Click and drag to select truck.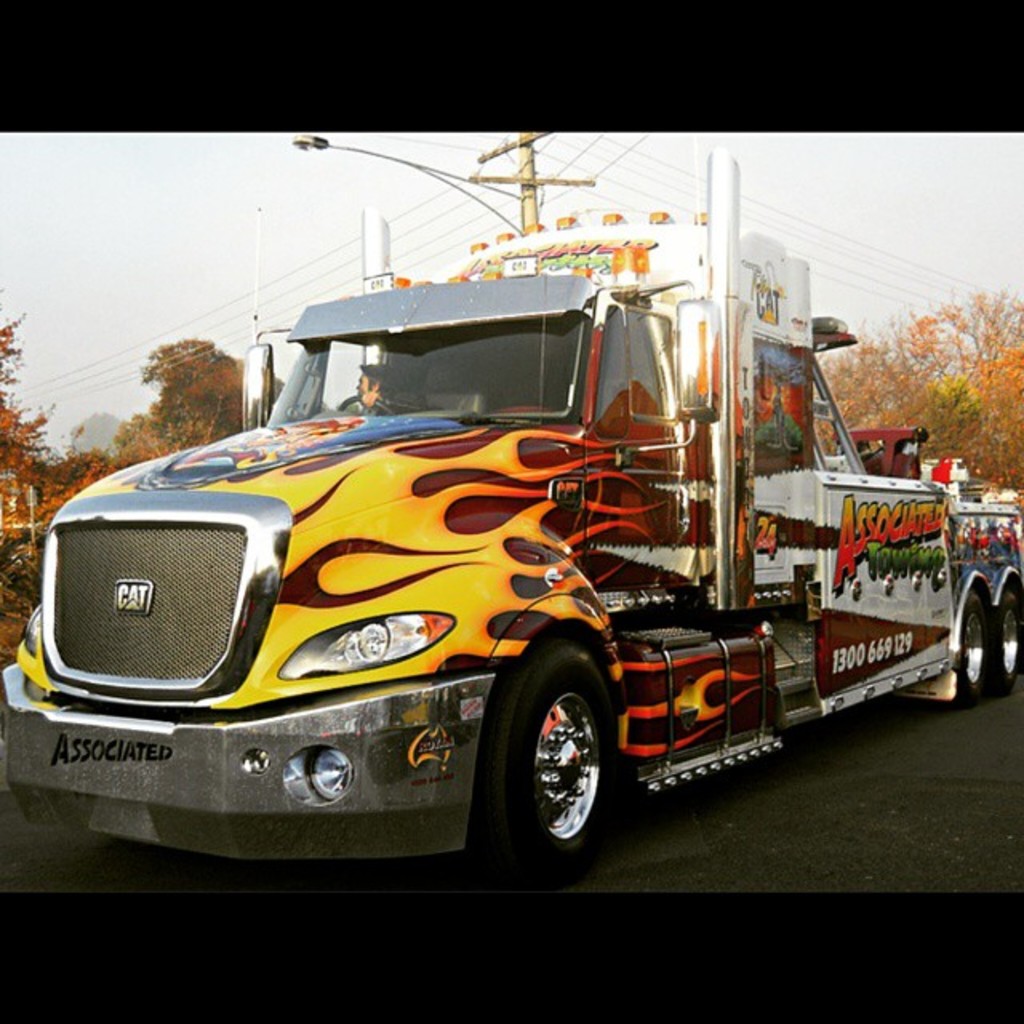
Selection: 0,238,952,902.
